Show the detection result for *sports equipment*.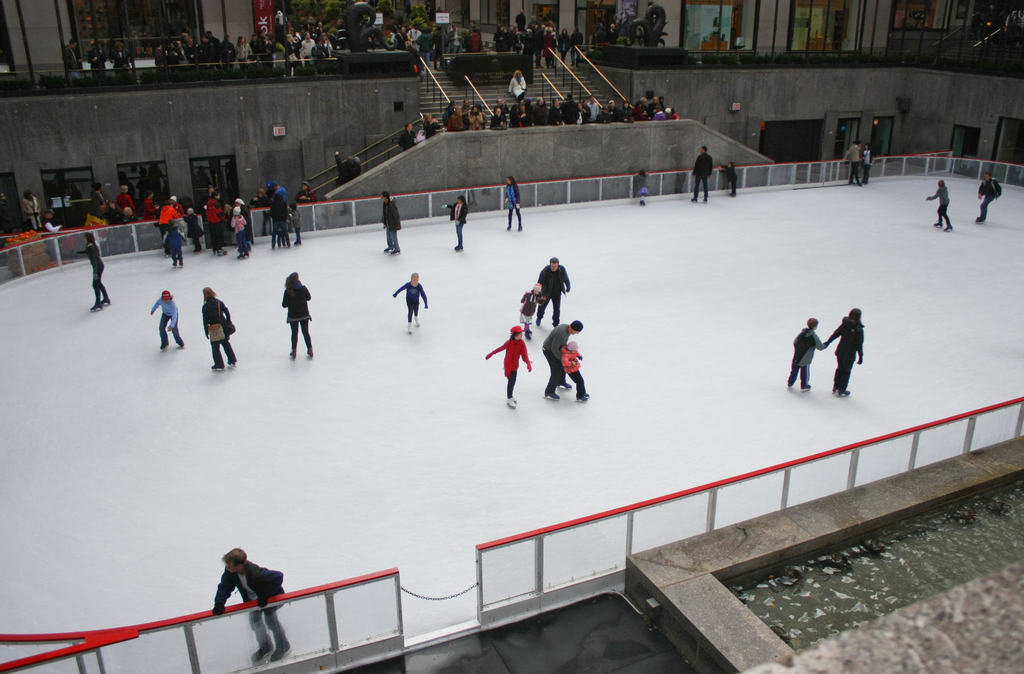
[383,245,397,253].
